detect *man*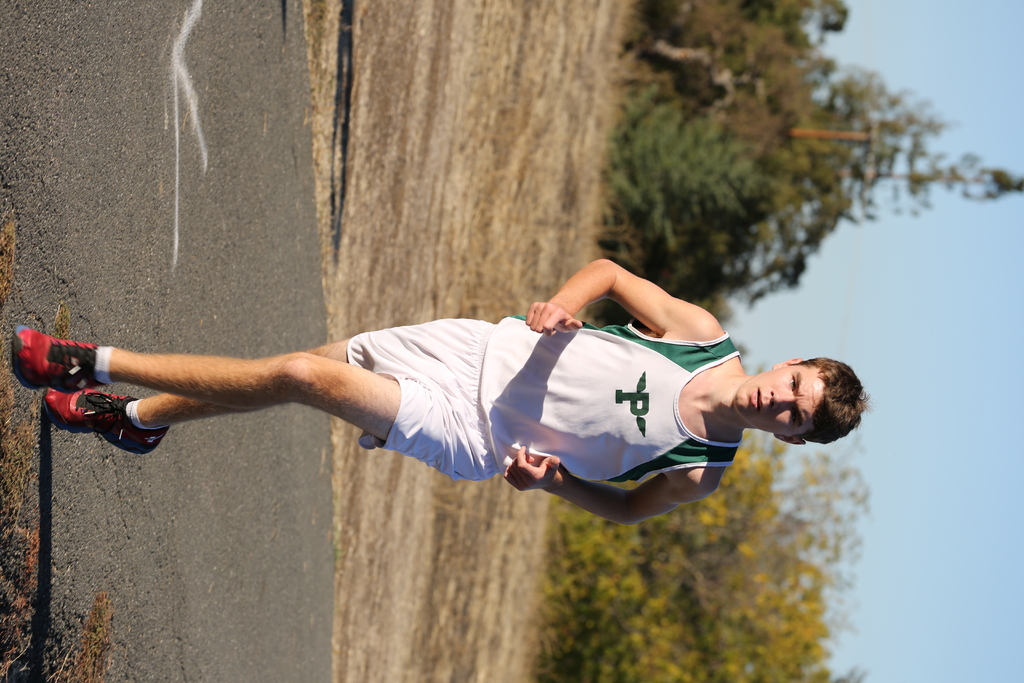
[x1=12, y1=254, x2=866, y2=527]
